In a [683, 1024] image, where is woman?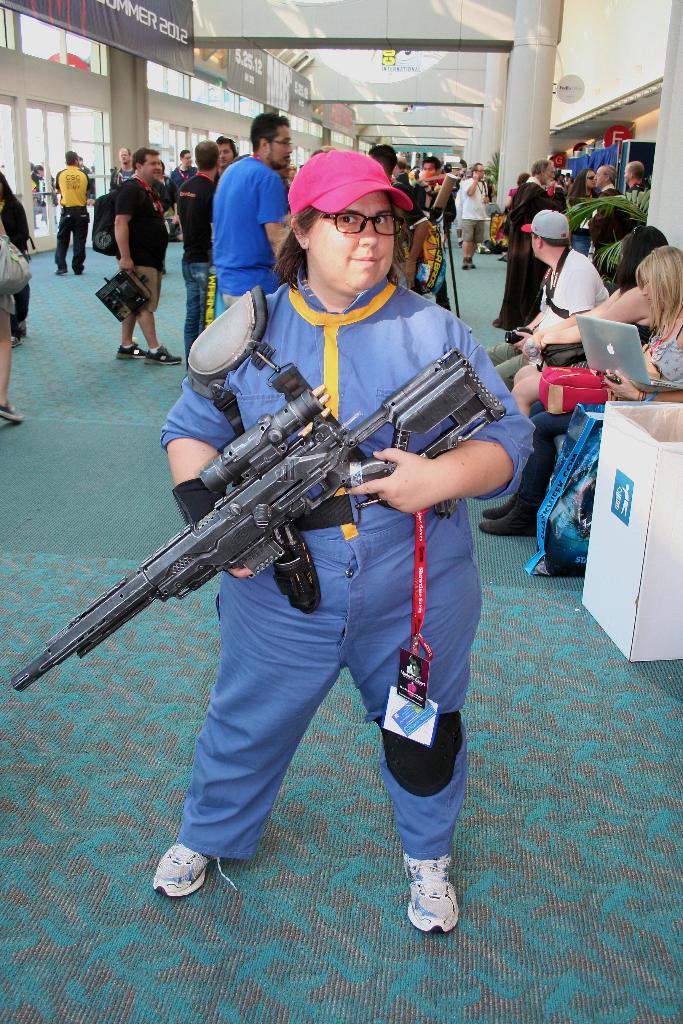
{"x1": 478, "y1": 242, "x2": 682, "y2": 538}.
